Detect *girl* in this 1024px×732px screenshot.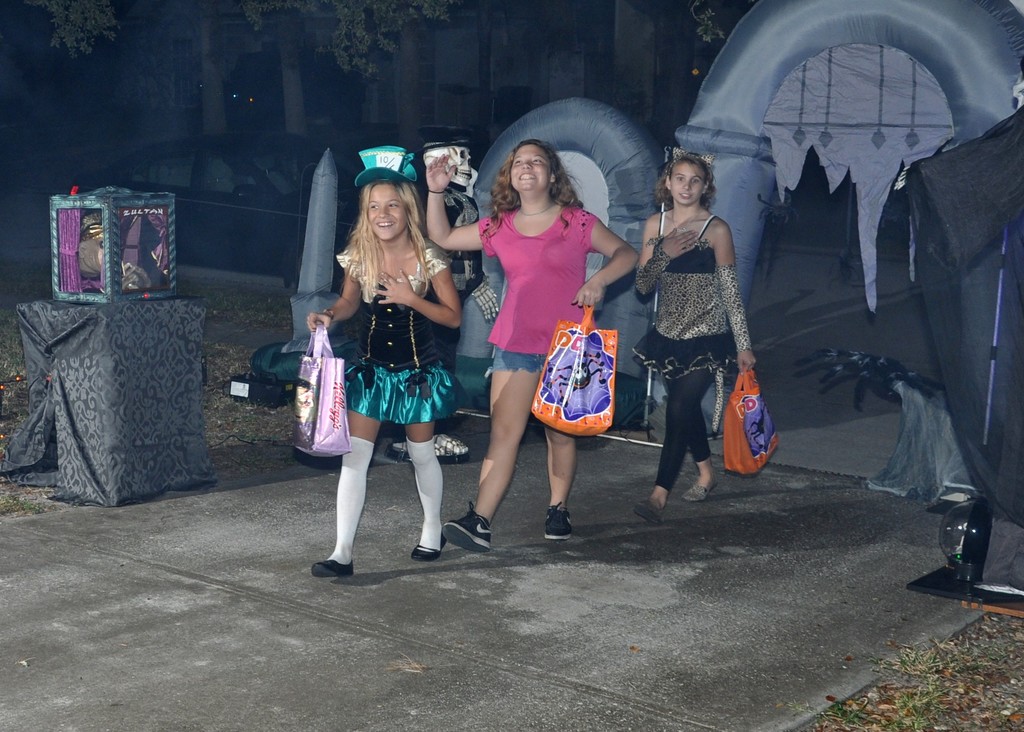
Detection: {"x1": 309, "y1": 143, "x2": 463, "y2": 577}.
